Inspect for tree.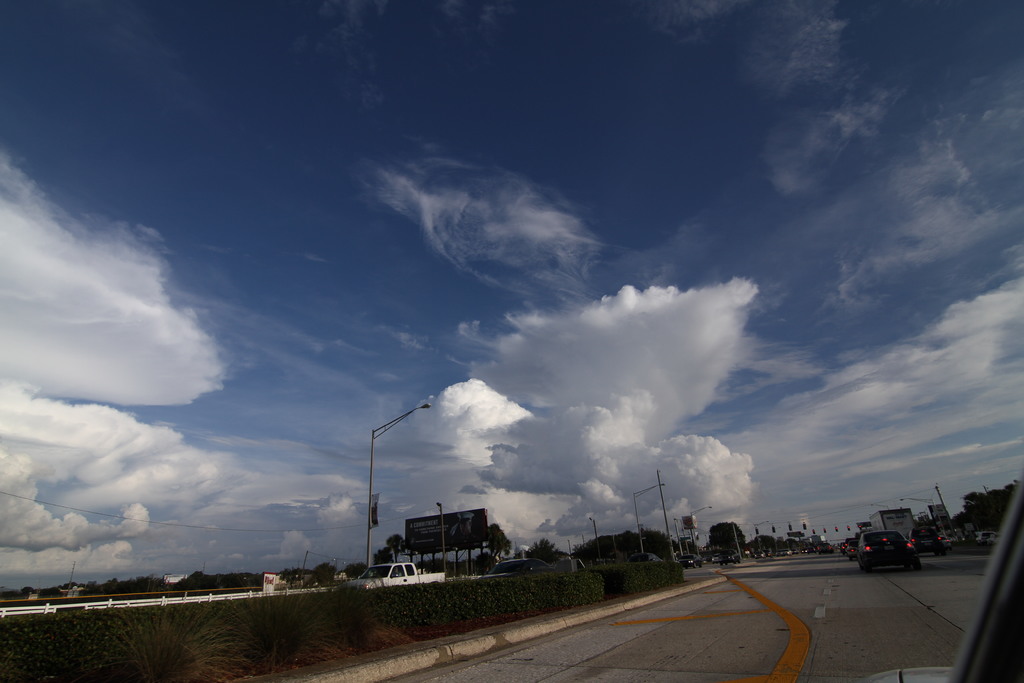
Inspection: bbox=(384, 531, 406, 566).
